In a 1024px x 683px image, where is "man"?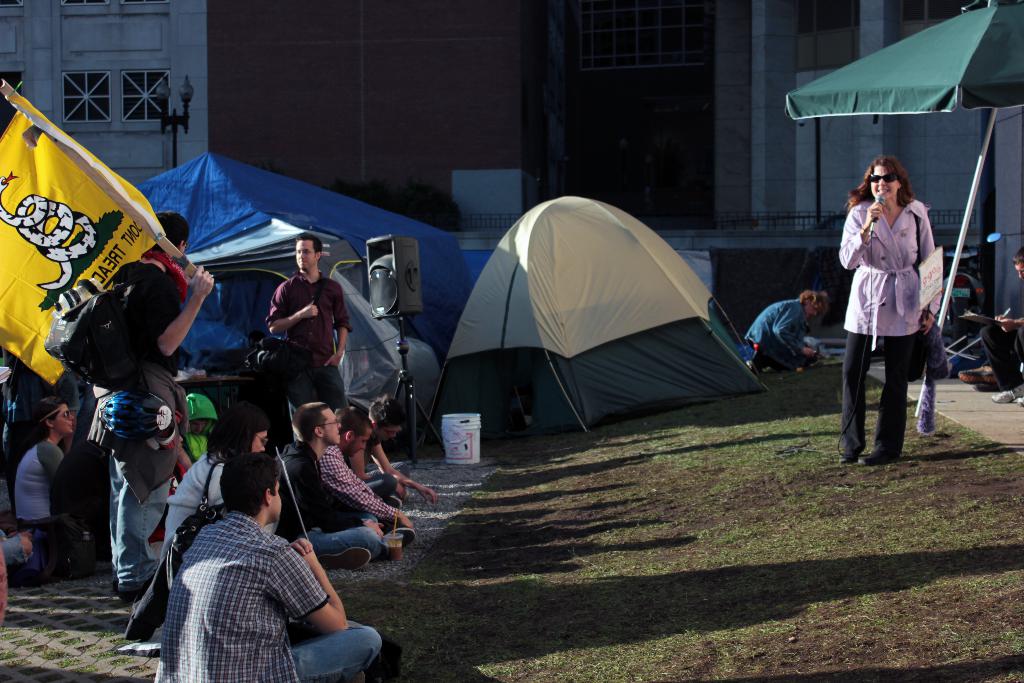
<region>133, 450, 344, 657</region>.
